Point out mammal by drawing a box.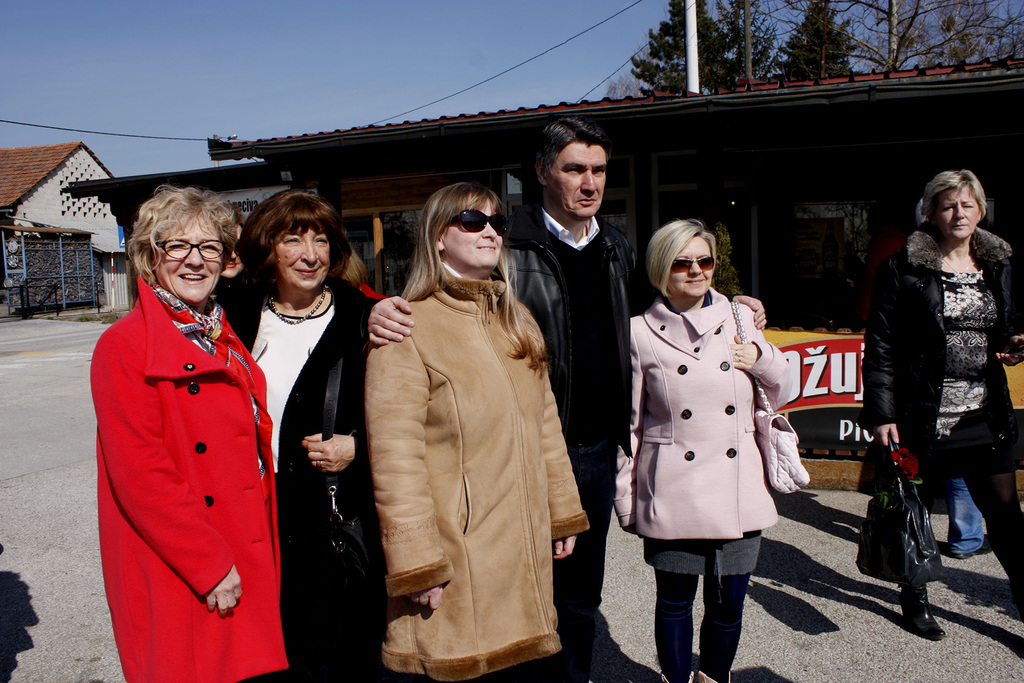
select_region(221, 183, 370, 682).
